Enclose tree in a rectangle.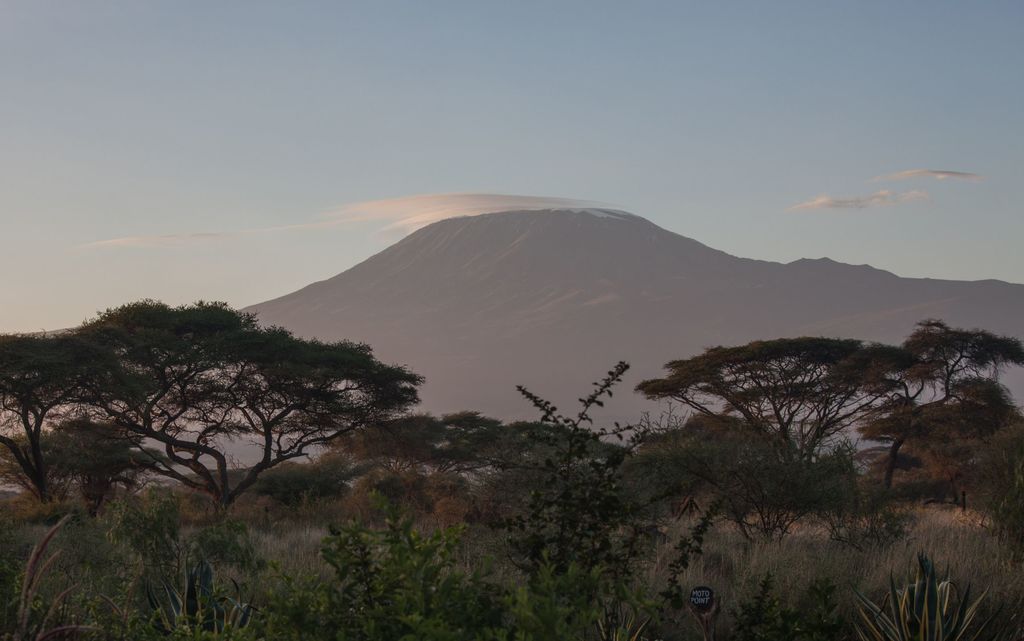
box=[21, 287, 421, 551].
